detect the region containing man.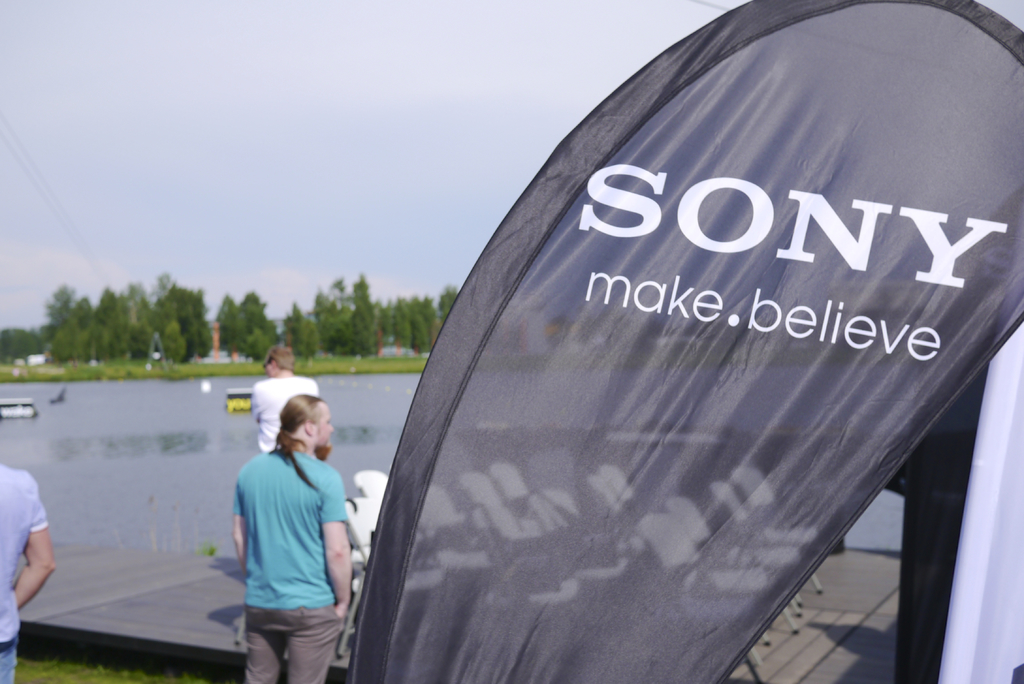
(253,345,321,450).
